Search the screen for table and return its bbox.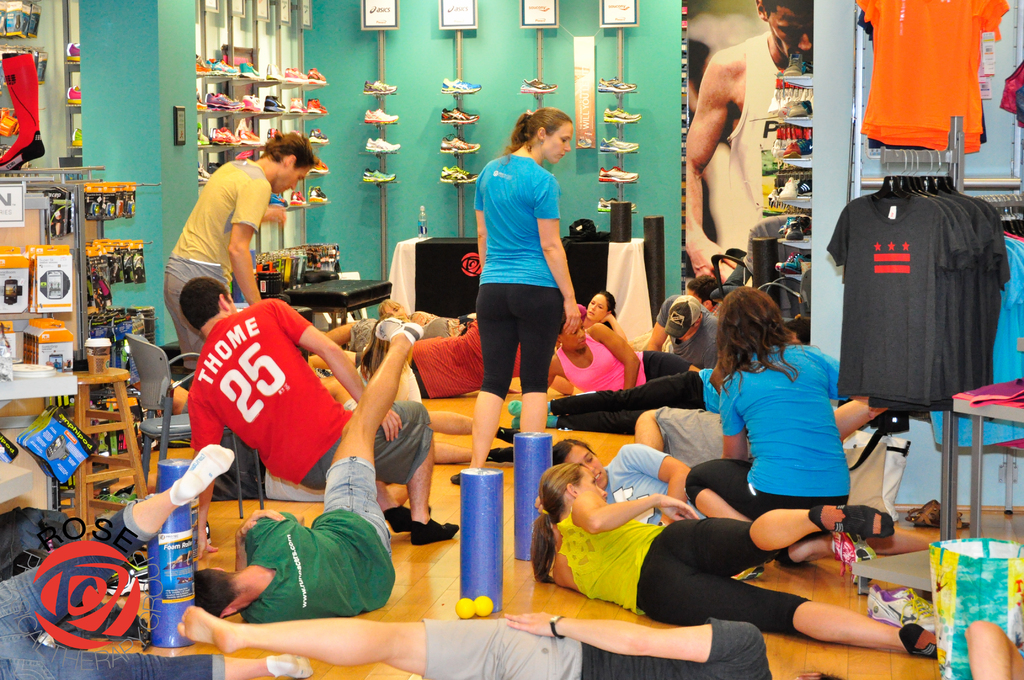
Found: <bbox>951, 374, 1023, 541</bbox>.
